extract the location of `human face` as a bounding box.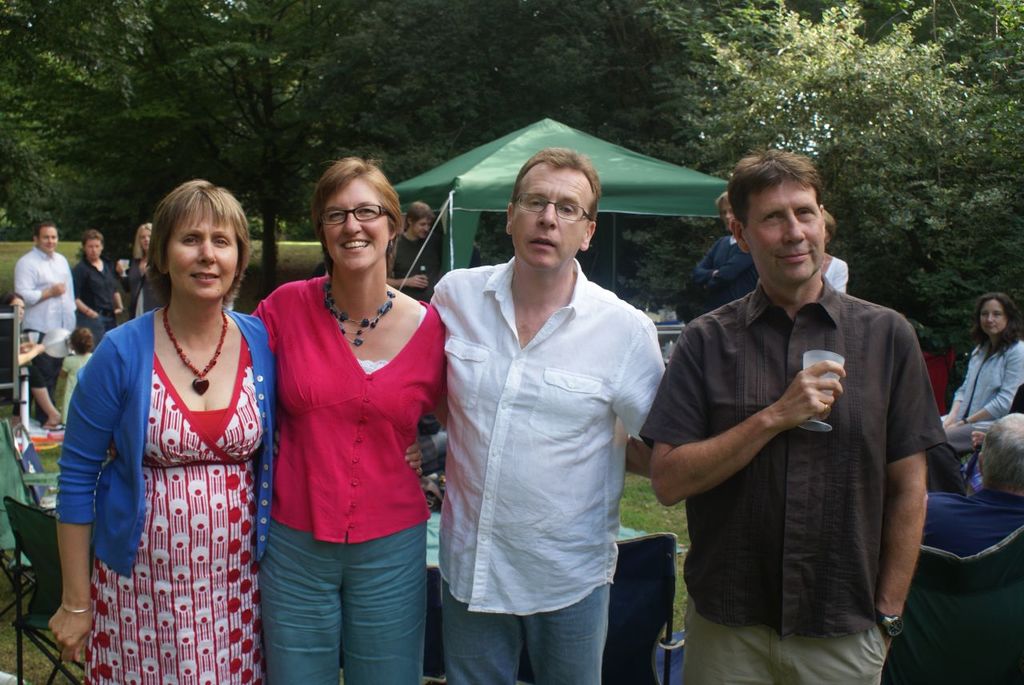
[38,230,58,250].
